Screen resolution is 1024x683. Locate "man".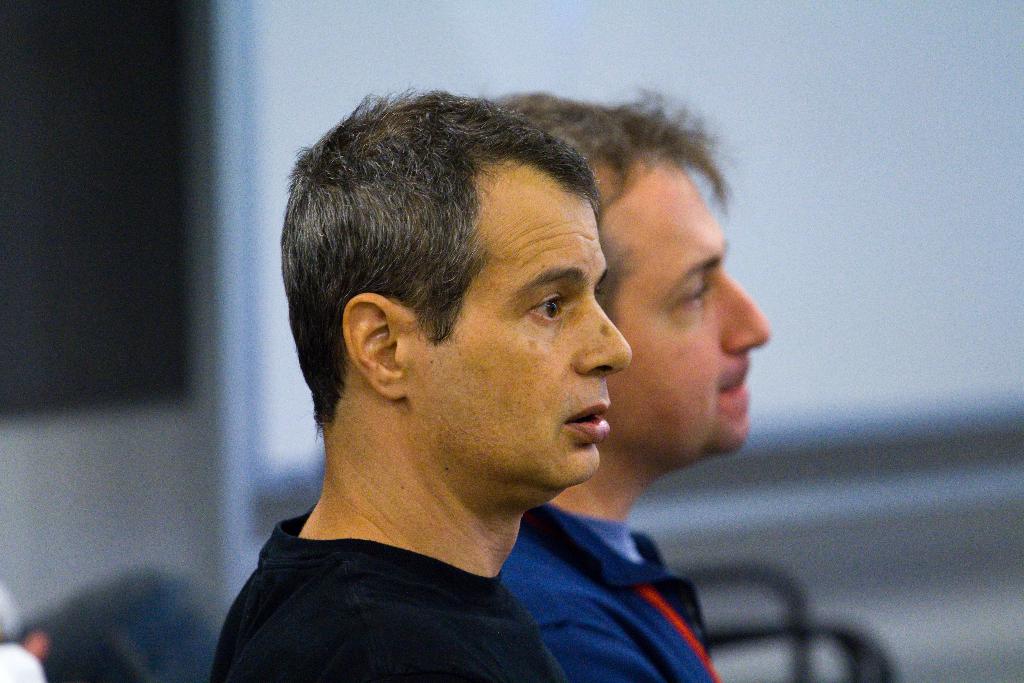
498 92 774 682.
